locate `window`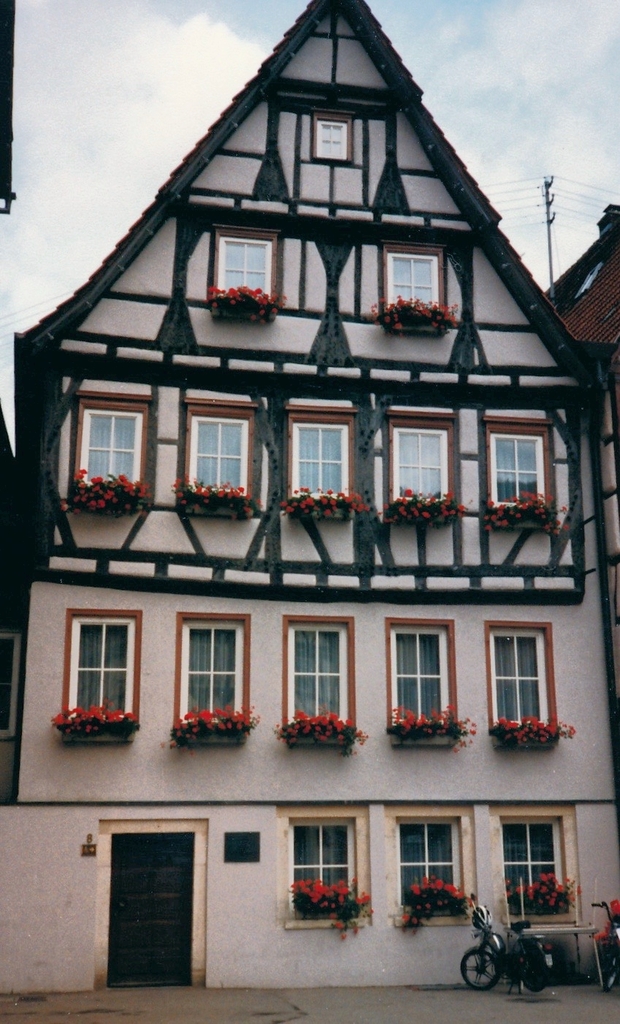
490,629,559,725
